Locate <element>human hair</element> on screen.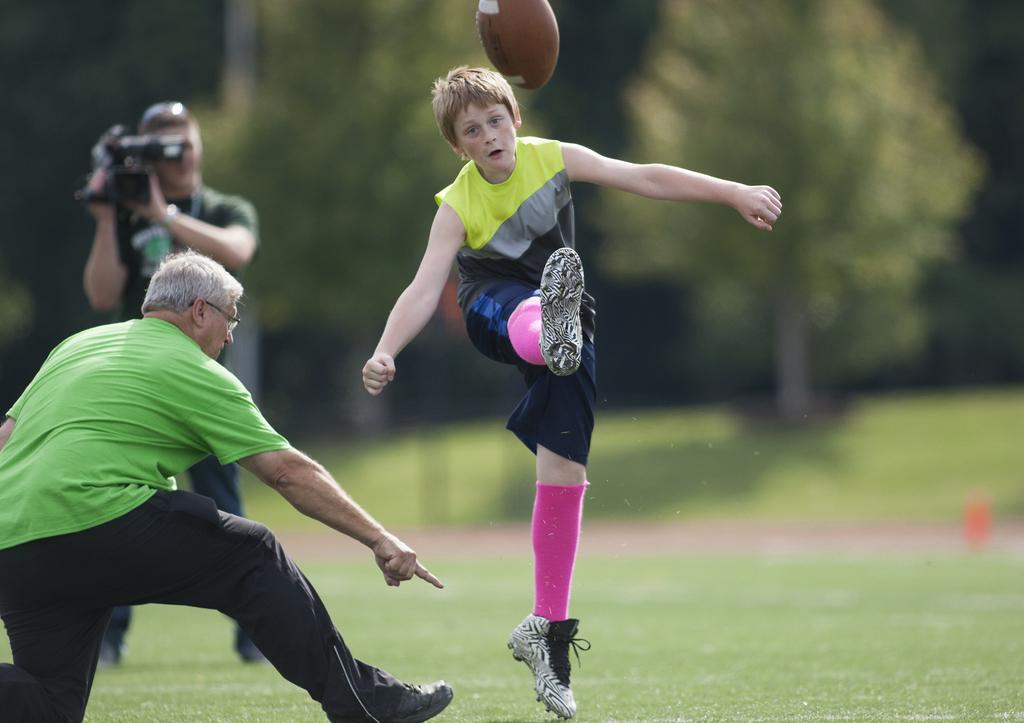
On screen at [x1=141, y1=248, x2=248, y2=314].
